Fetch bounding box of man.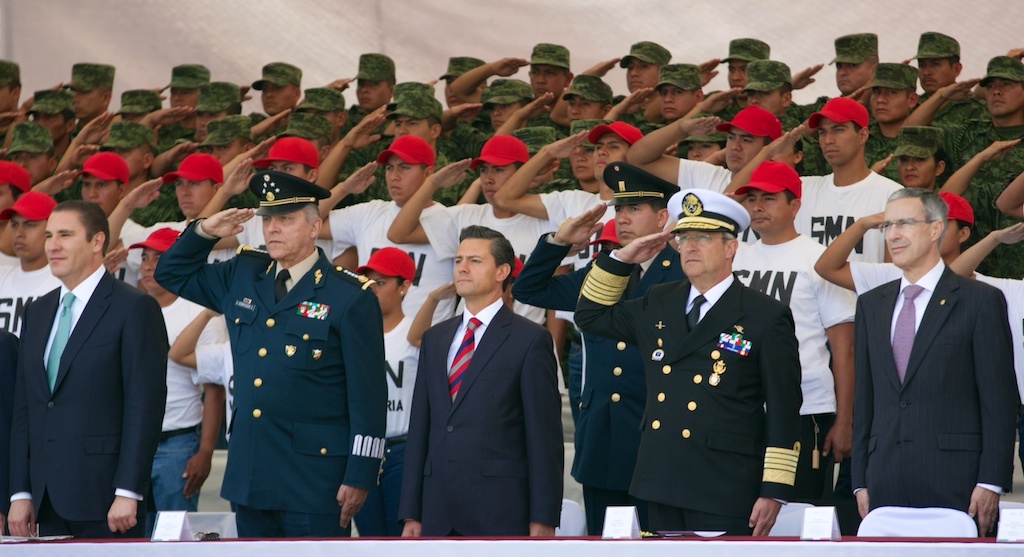
Bbox: bbox=[308, 89, 478, 206].
